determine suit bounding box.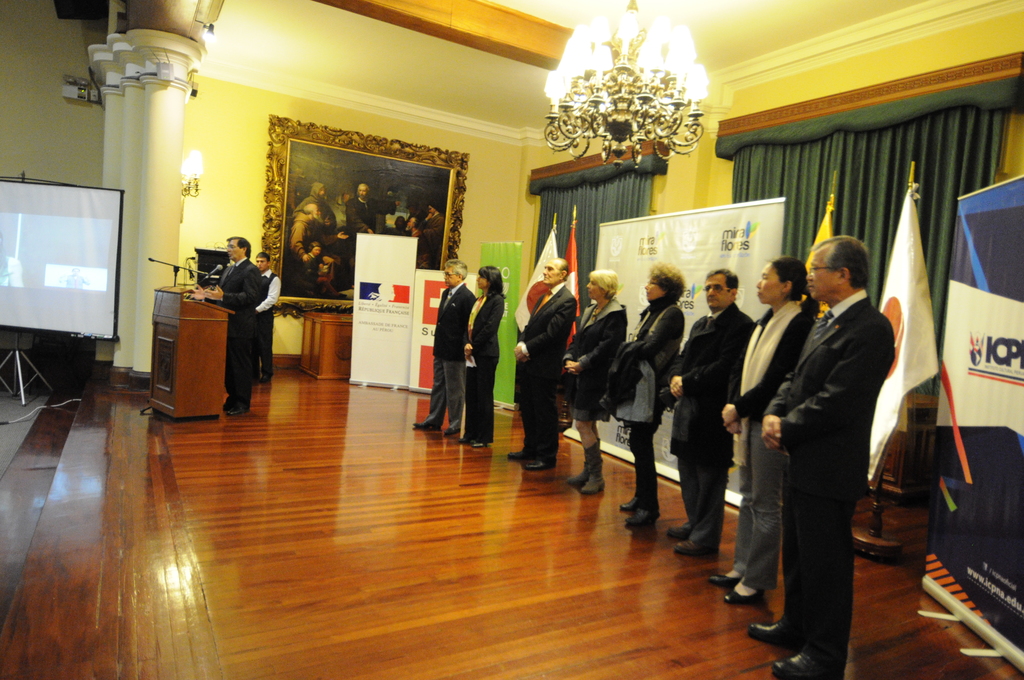
Determined: [x1=426, y1=284, x2=475, y2=432].
